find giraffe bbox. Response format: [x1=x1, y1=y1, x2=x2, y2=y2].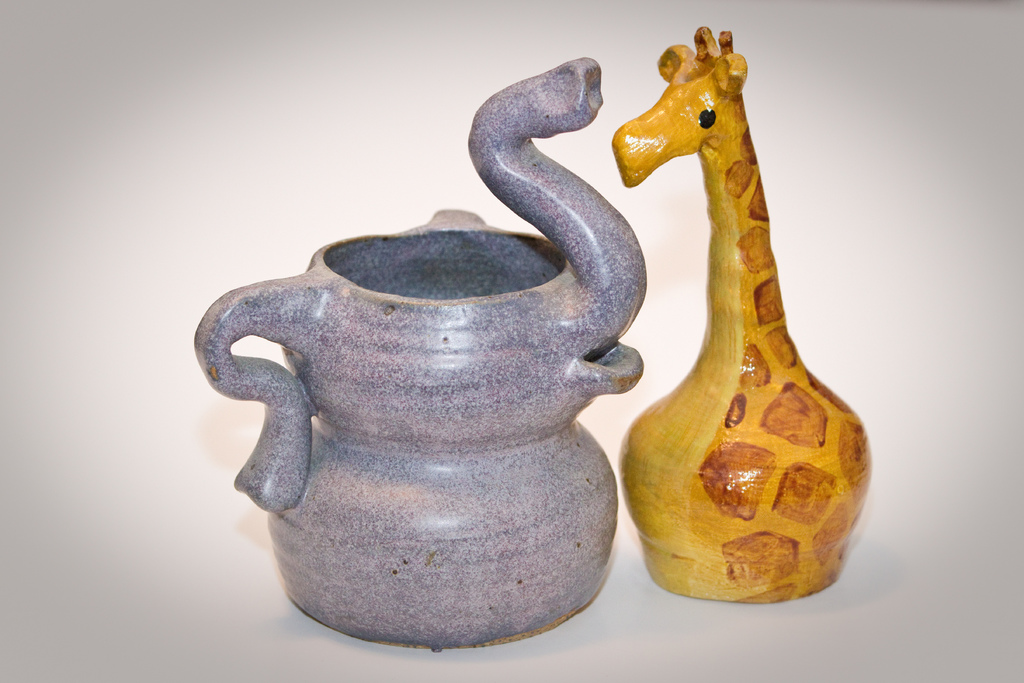
[x1=591, y1=46, x2=874, y2=642].
